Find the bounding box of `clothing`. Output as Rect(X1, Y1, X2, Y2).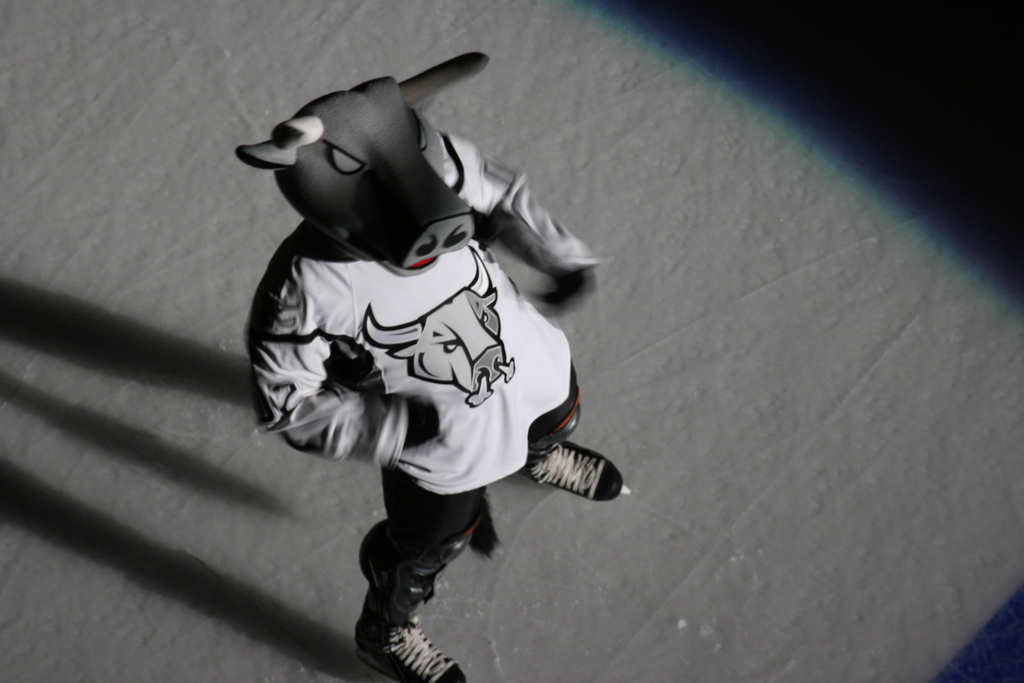
Rect(243, 140, 601, 558).
